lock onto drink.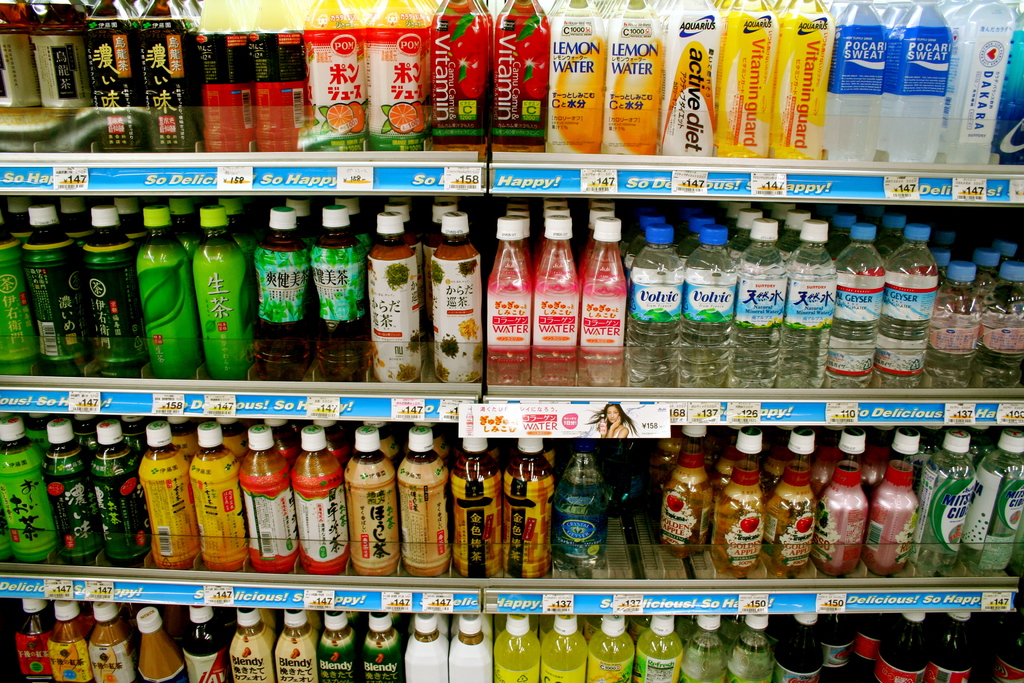
Locked: <region>985, 615, 1023, 682</region>.
